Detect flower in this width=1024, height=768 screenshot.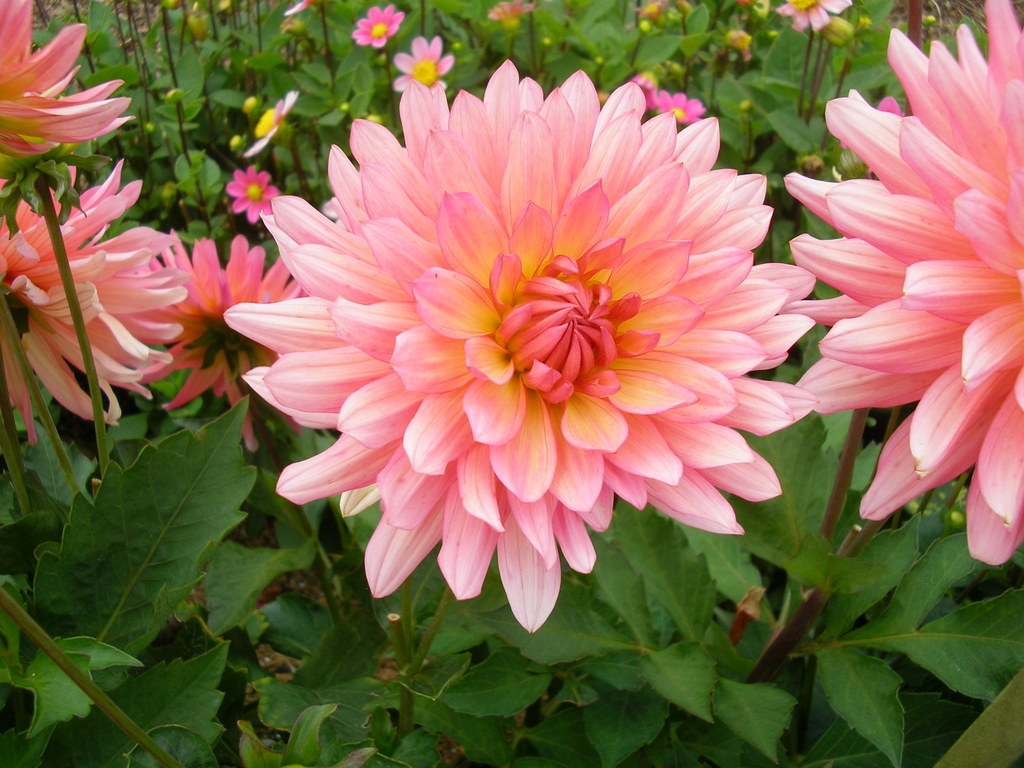
Detection: {"left": 227, "top": 163, "right": 282, "bottom": 220}.
